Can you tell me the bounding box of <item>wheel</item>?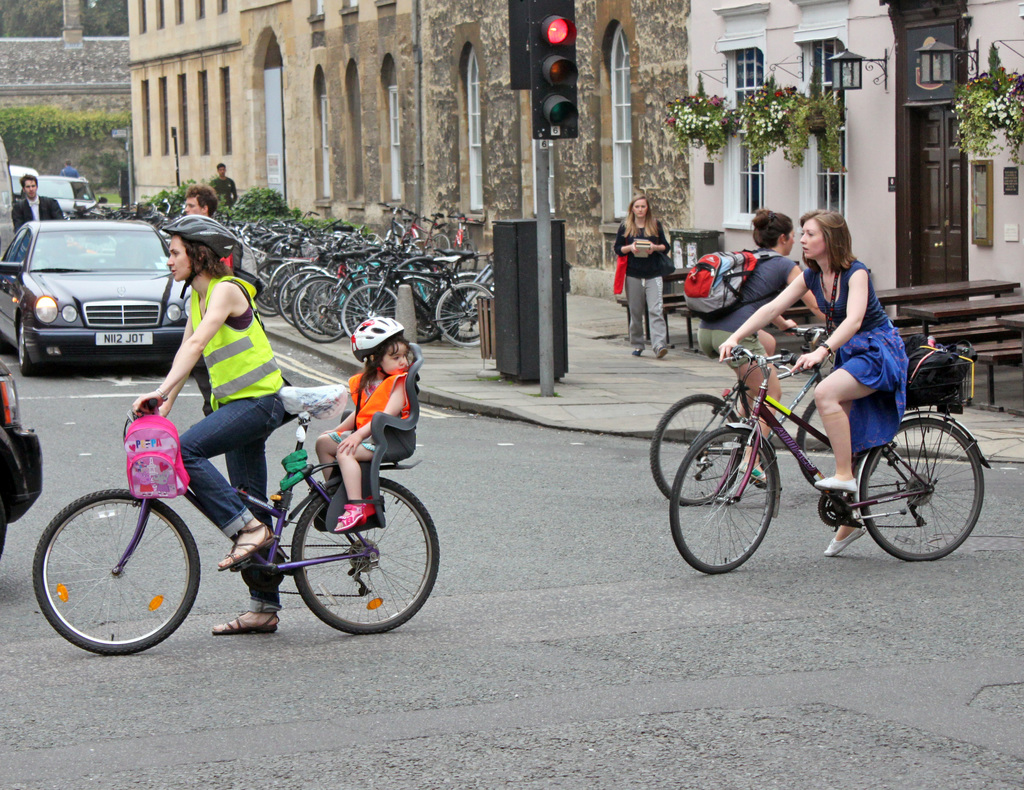
{"left": 665, "top": 422, "right": 779, "bottom": 574}.
